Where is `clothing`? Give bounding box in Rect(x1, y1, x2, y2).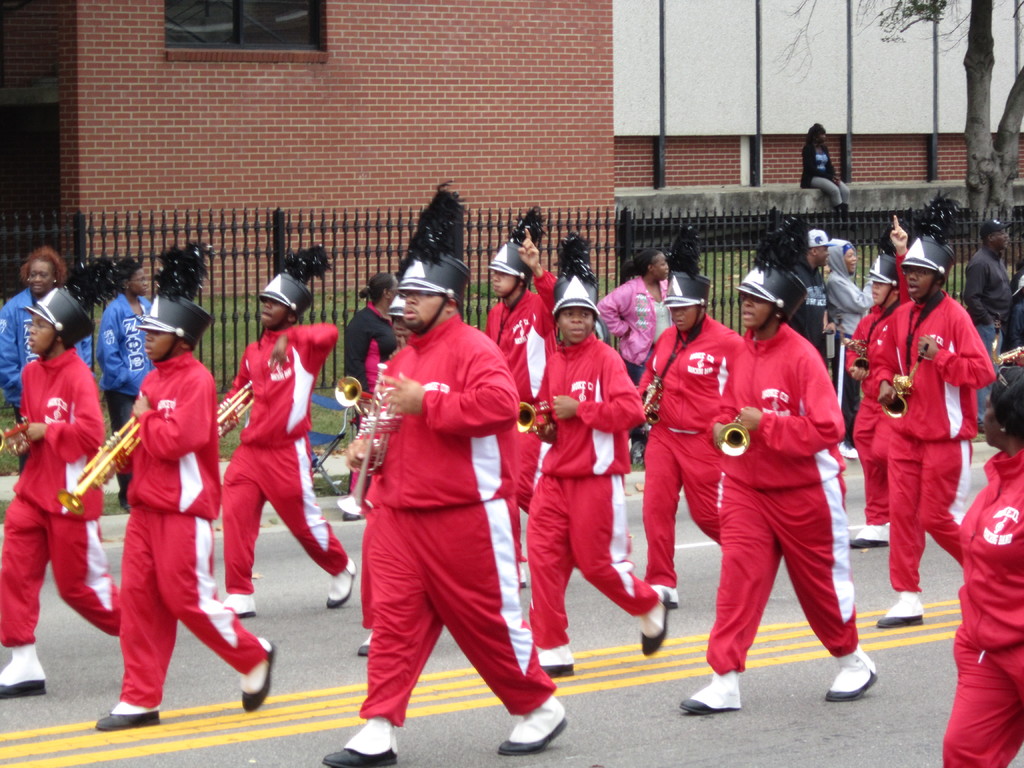
Rect(219, 290, 340, 597).
